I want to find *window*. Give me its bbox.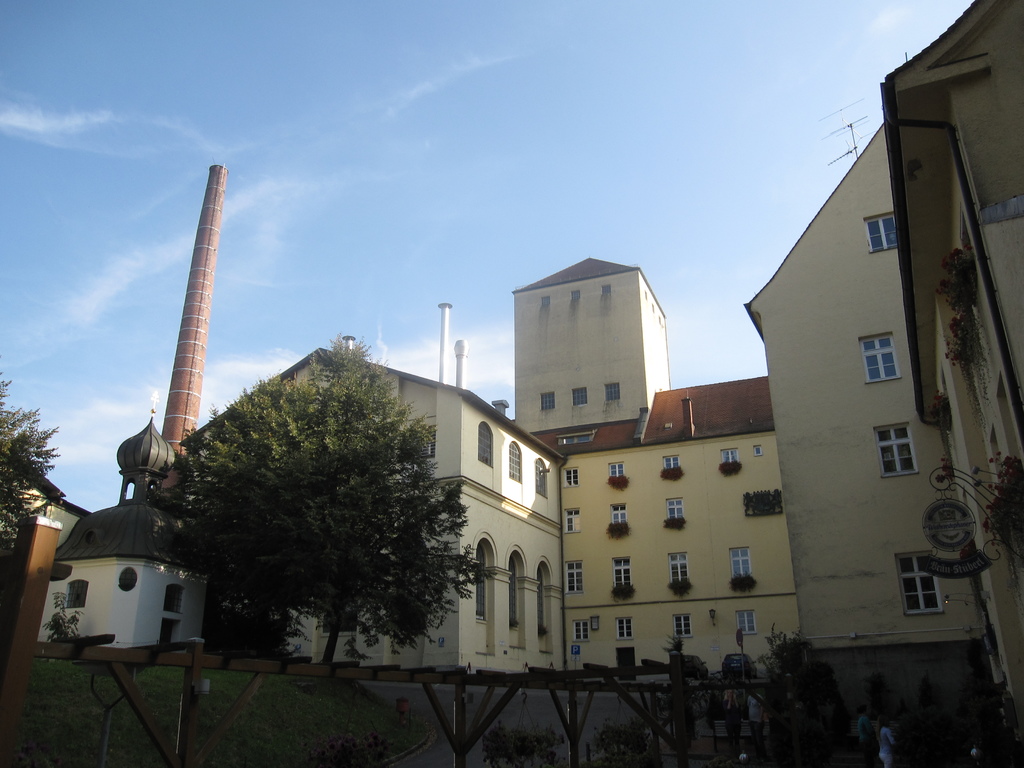
pyautogui.locateOnScreen(571, 291, 582, 301).
